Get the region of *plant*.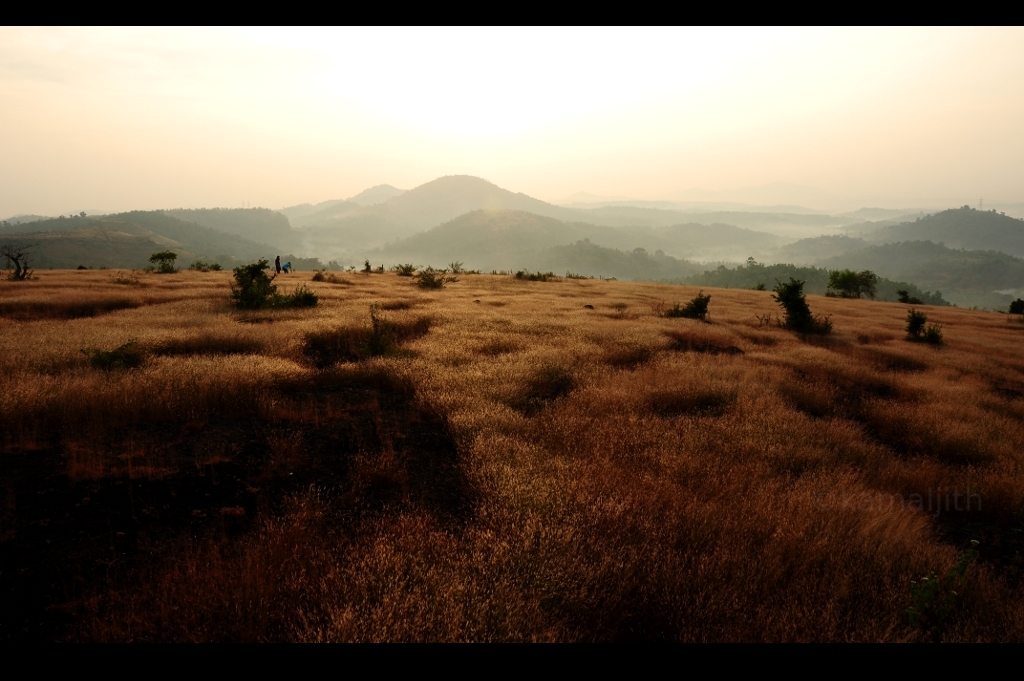
select_region(397, 263, 416, 276).
